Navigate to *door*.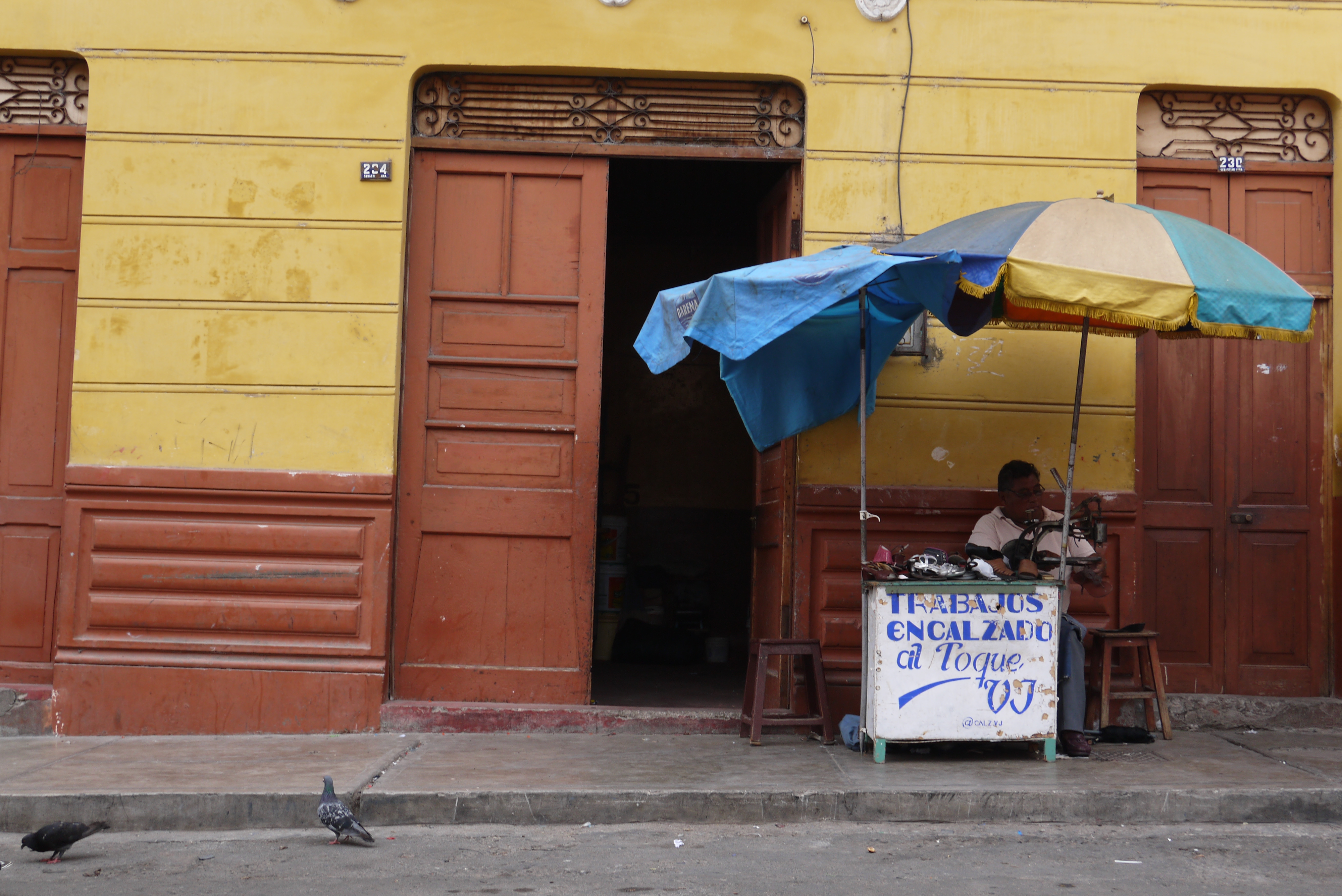
Navigation target: [383, 58, 412, 233].
